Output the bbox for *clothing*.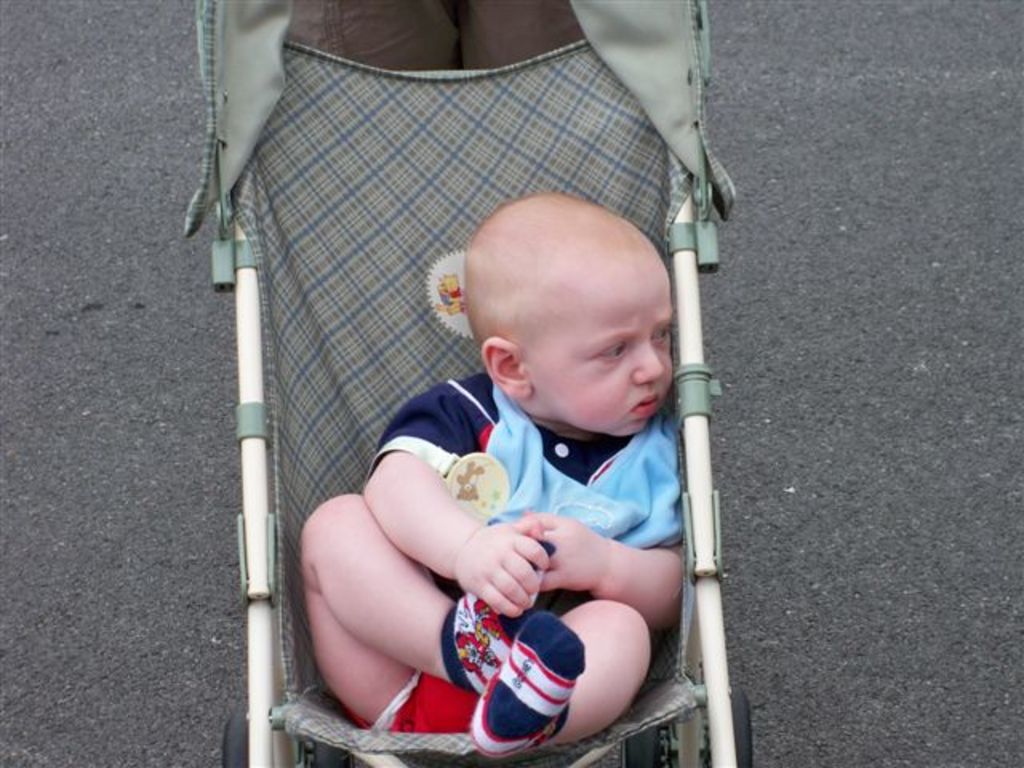
region(304, 325, 710, 723).
